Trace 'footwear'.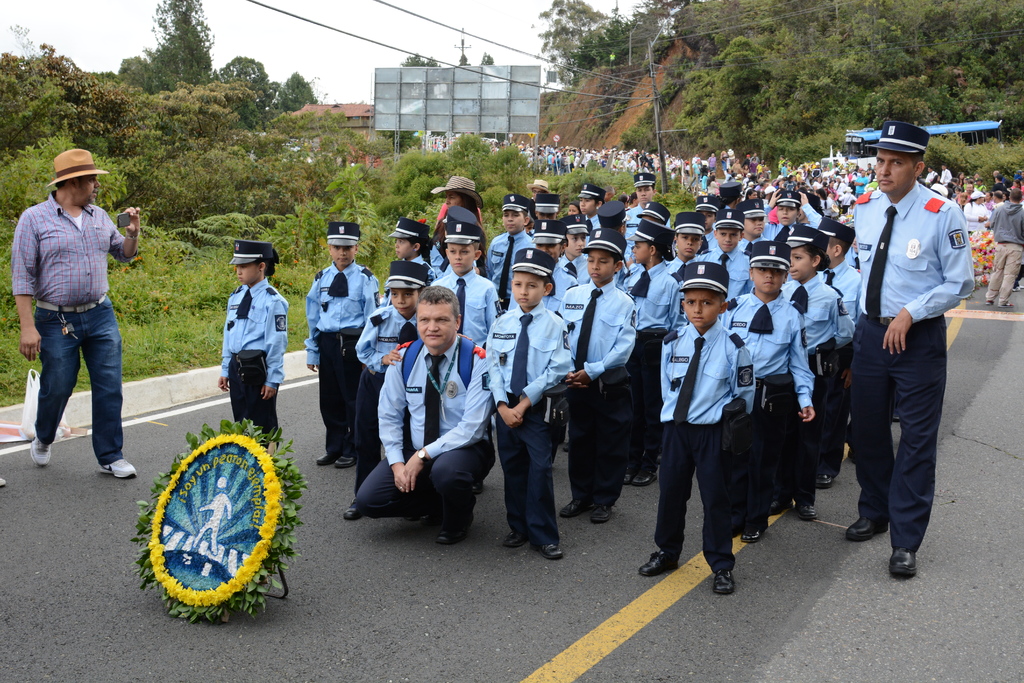
Traced to [987, 300, 992, 310].
